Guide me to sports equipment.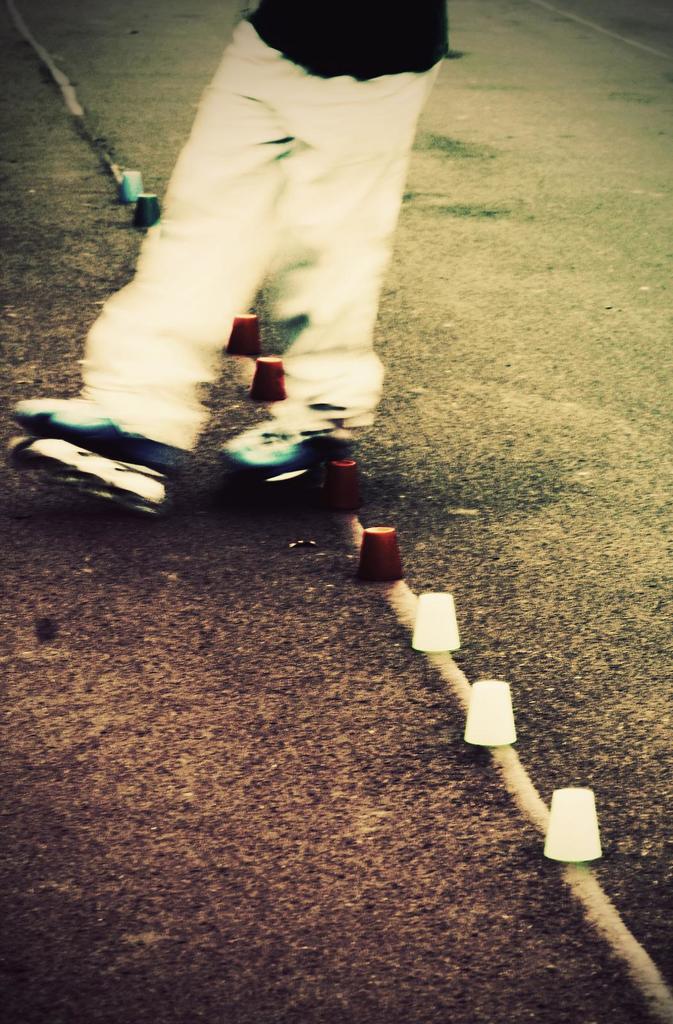
Guidance: [218,410,367,490].
